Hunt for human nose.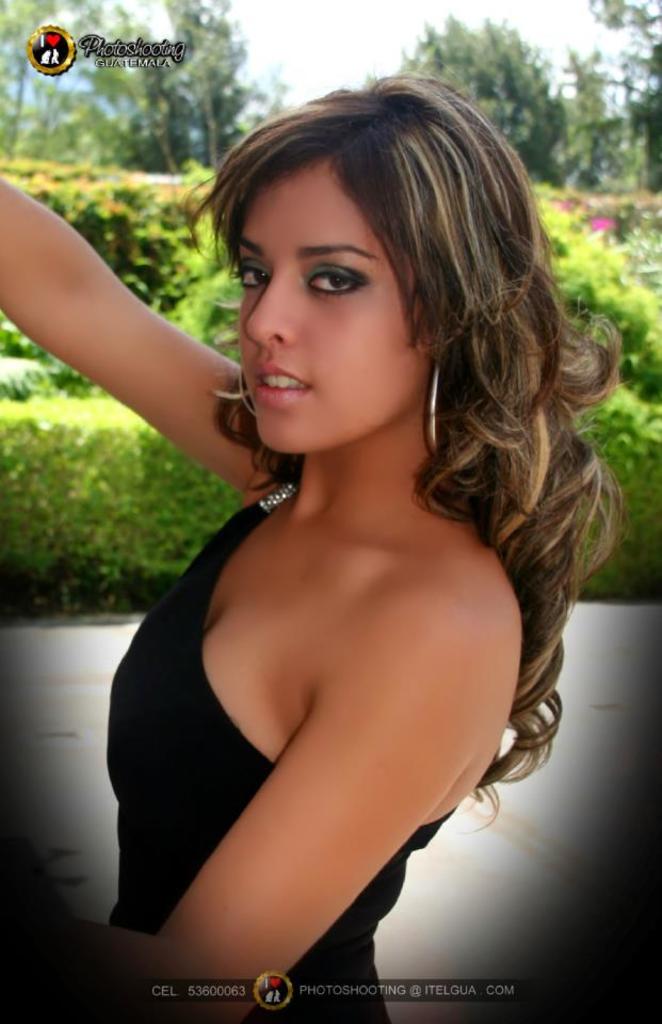
Hunted down at bbox(248, 260, 309, 347).
